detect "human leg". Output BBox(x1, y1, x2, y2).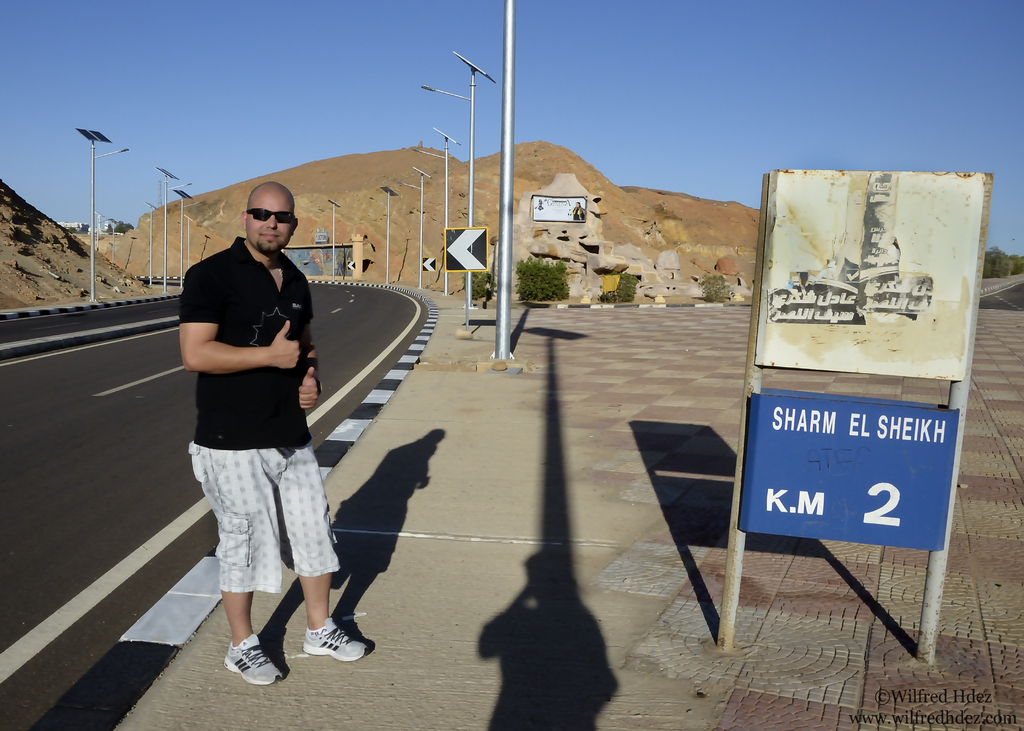
BBox(221, 588, 283, 685).
